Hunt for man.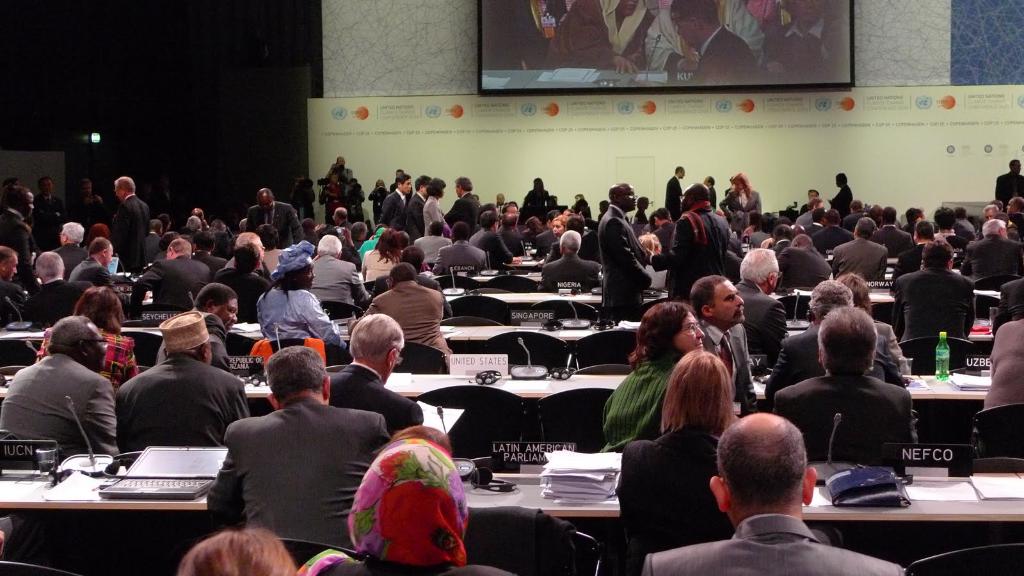
Hunted down at crop(684, 275, 758, 392).
